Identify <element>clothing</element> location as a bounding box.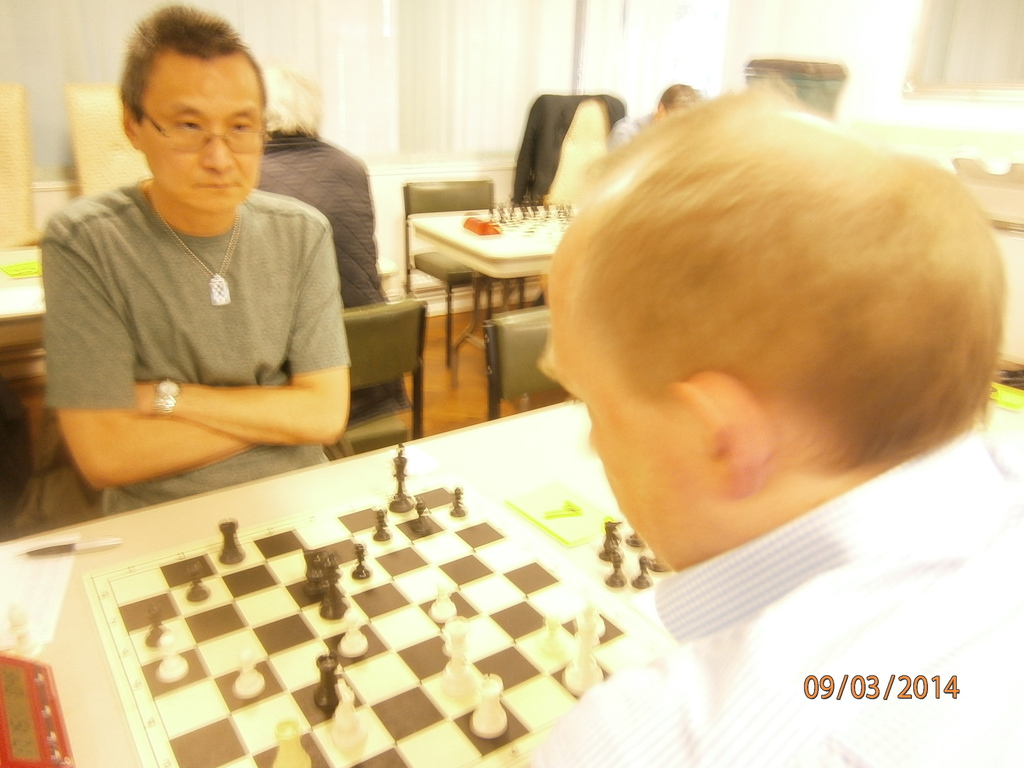
44, 134, 355, 507.
